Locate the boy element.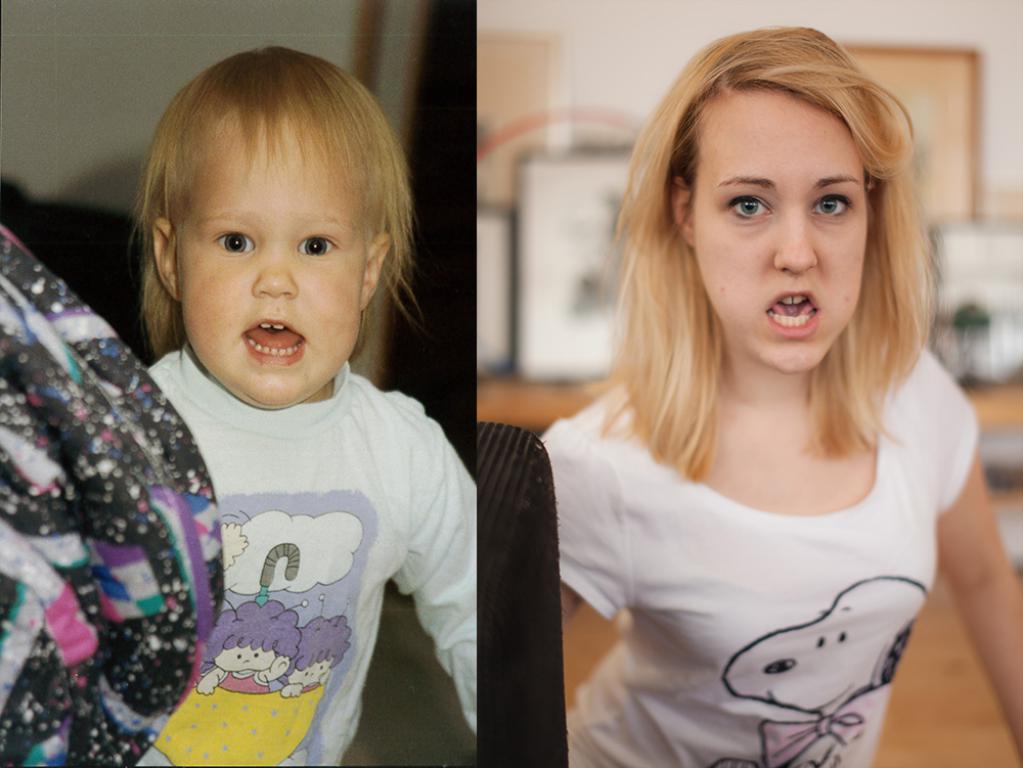
Element bbox: [left=134, top=38, right=478, bottom=767].
